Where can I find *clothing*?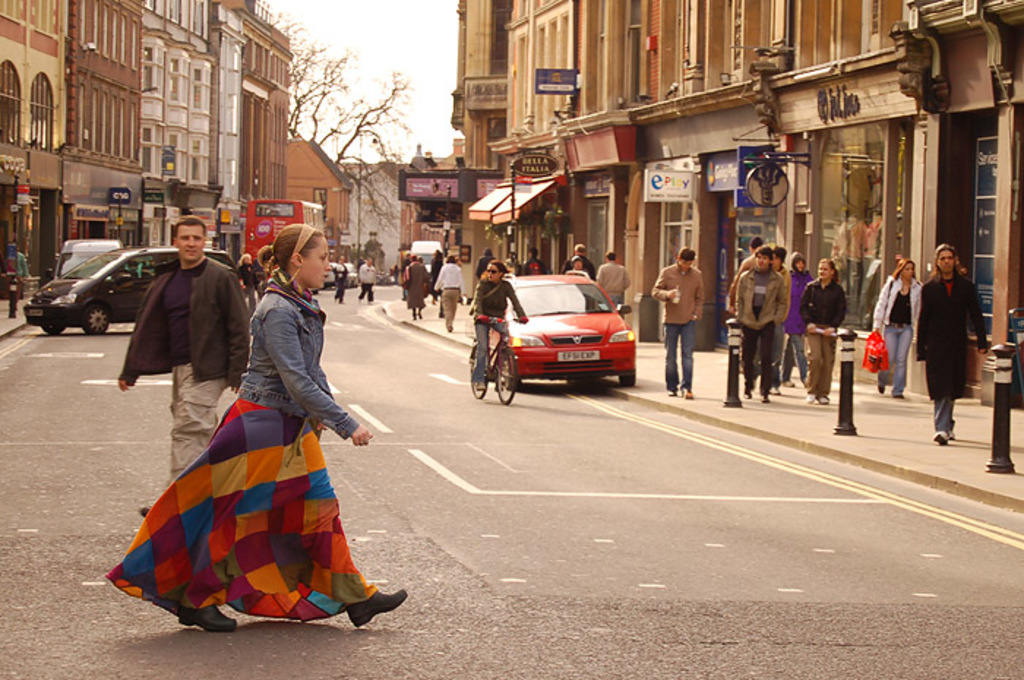
You can find it at 729,260,796,393.
